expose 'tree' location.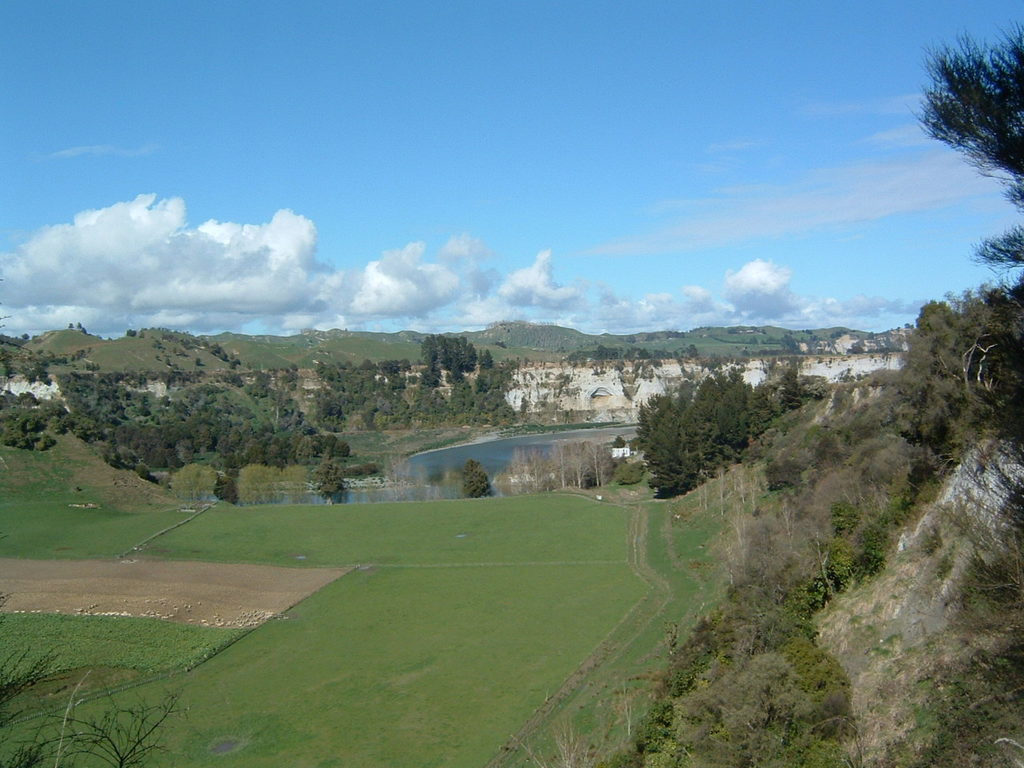
Exposed at x1=67, y1=322, x2=87, y2=332.
